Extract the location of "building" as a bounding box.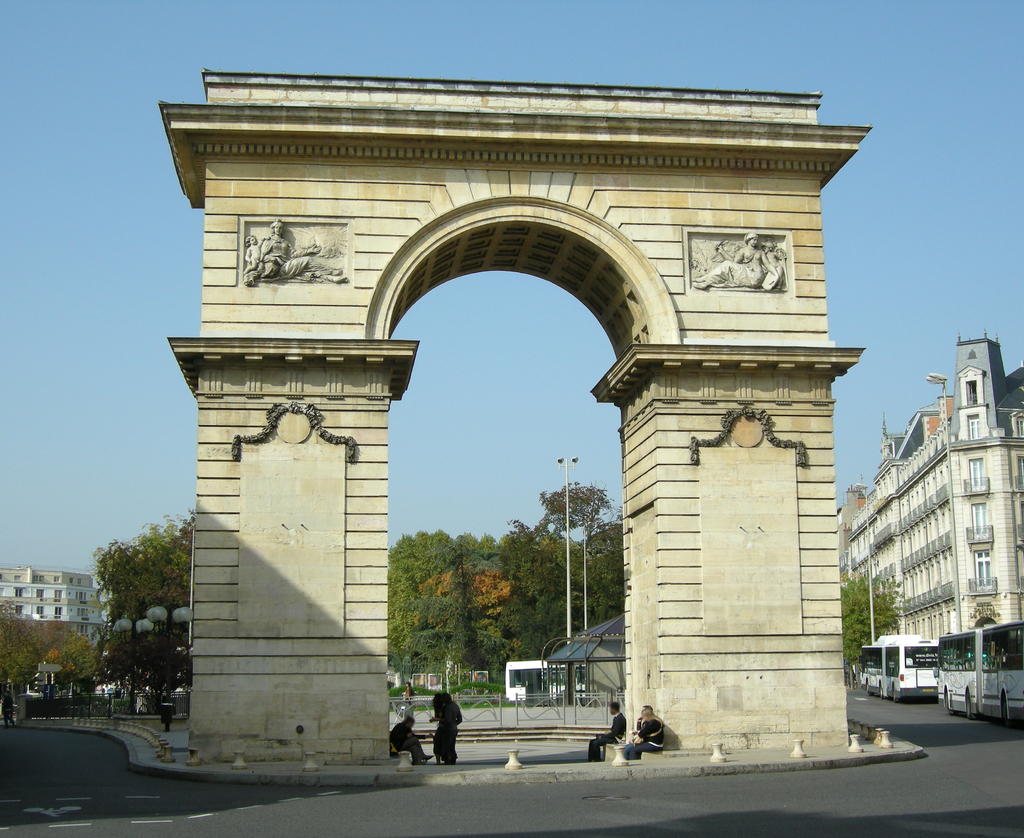
rect(415, 542, 529, 618).
